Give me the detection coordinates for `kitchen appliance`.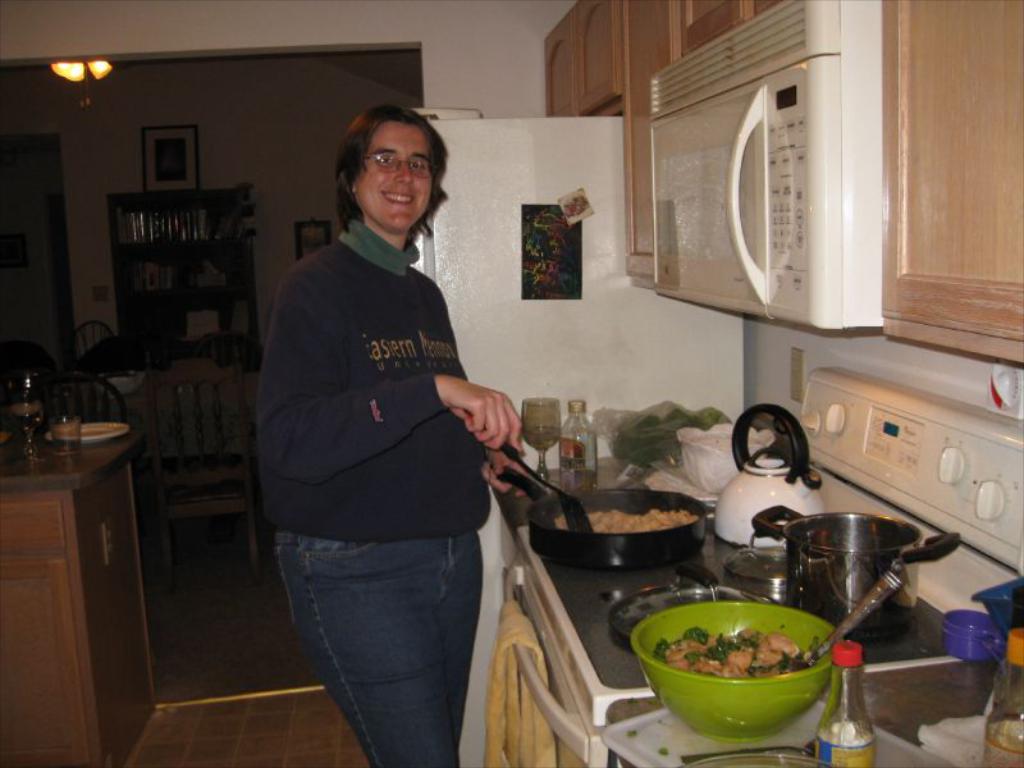
box(410, 111, 749, 767).
